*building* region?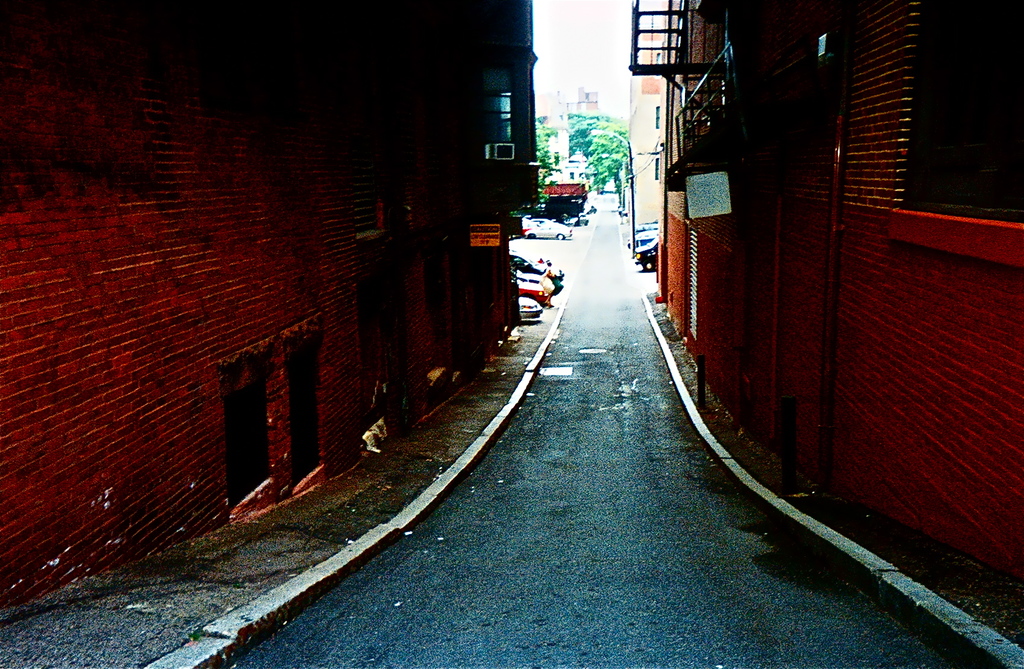
0 2 536 609
